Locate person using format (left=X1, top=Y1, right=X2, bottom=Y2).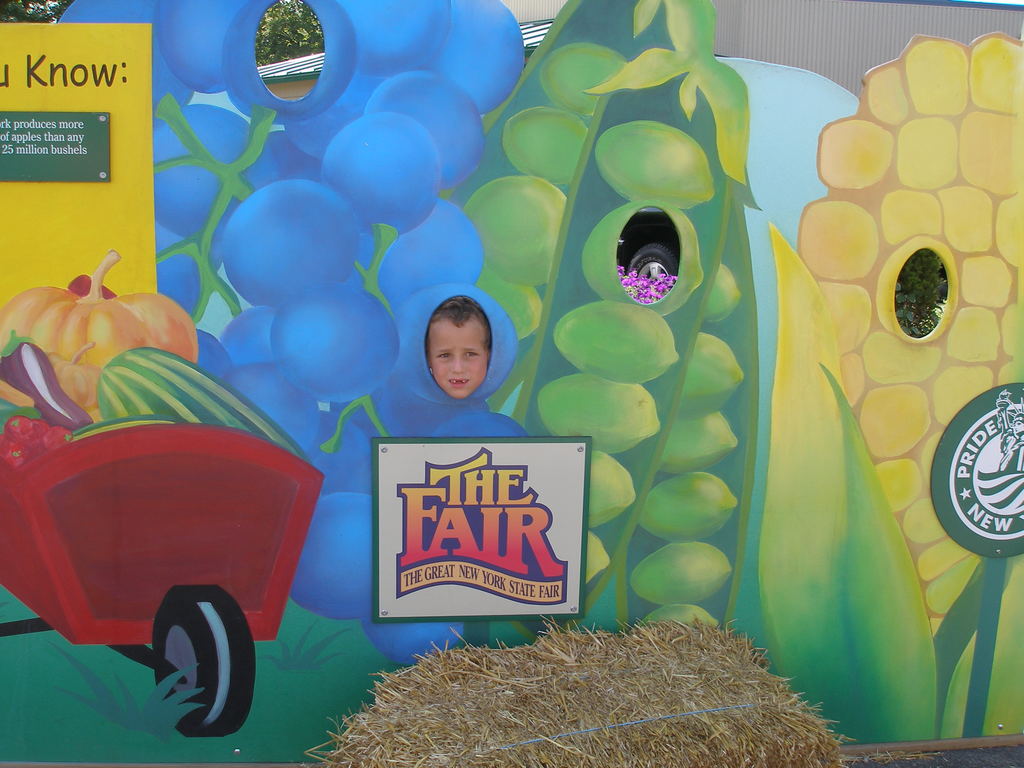
(left=424, top=294, right=492, bottom=400).
